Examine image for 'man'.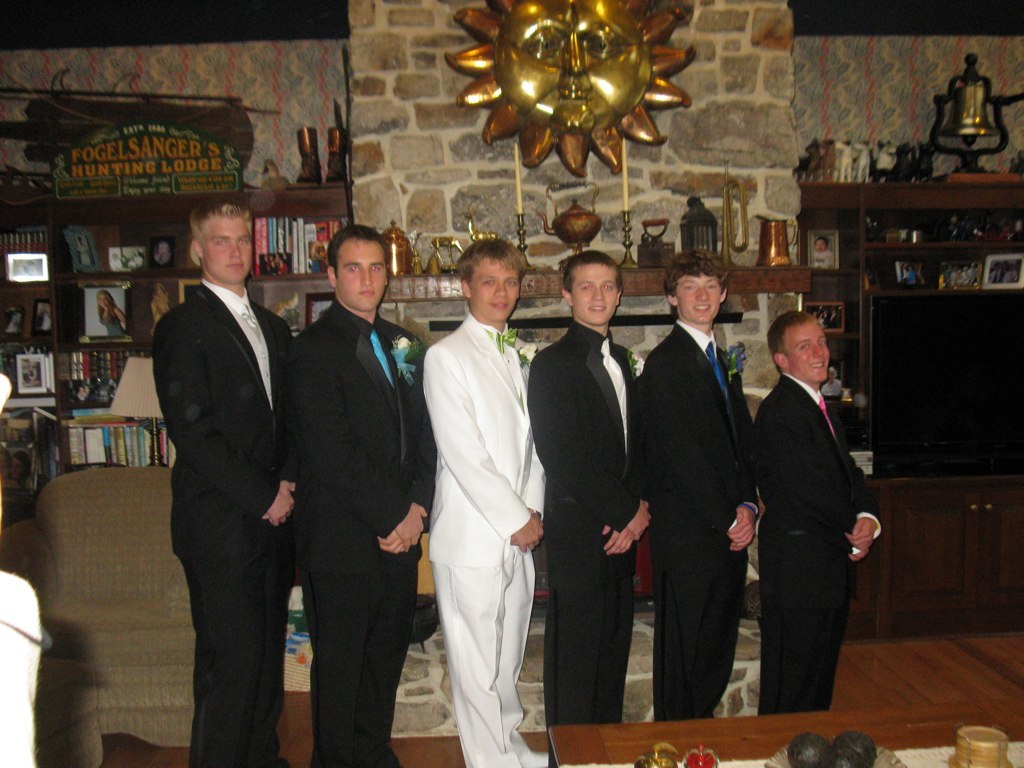
Examination result: <box>637,256,759,713</box>.
